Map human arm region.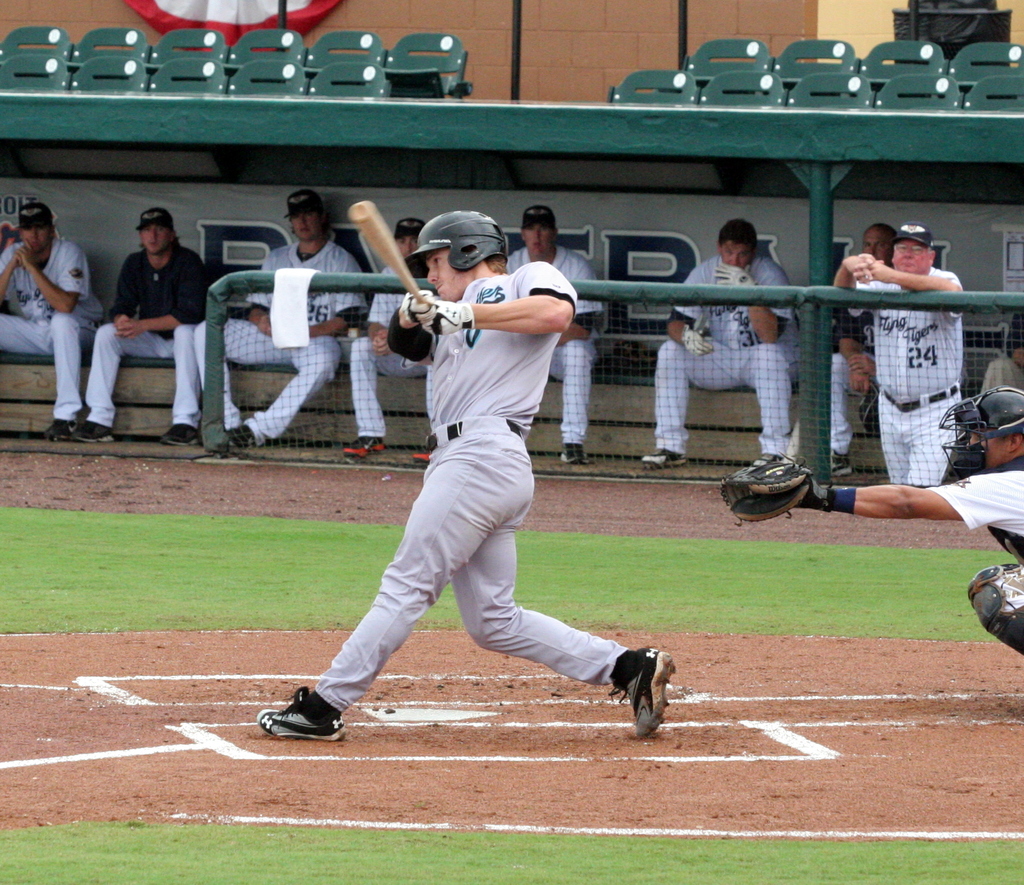
Mapped to box=[106, 249, 141, 343].
